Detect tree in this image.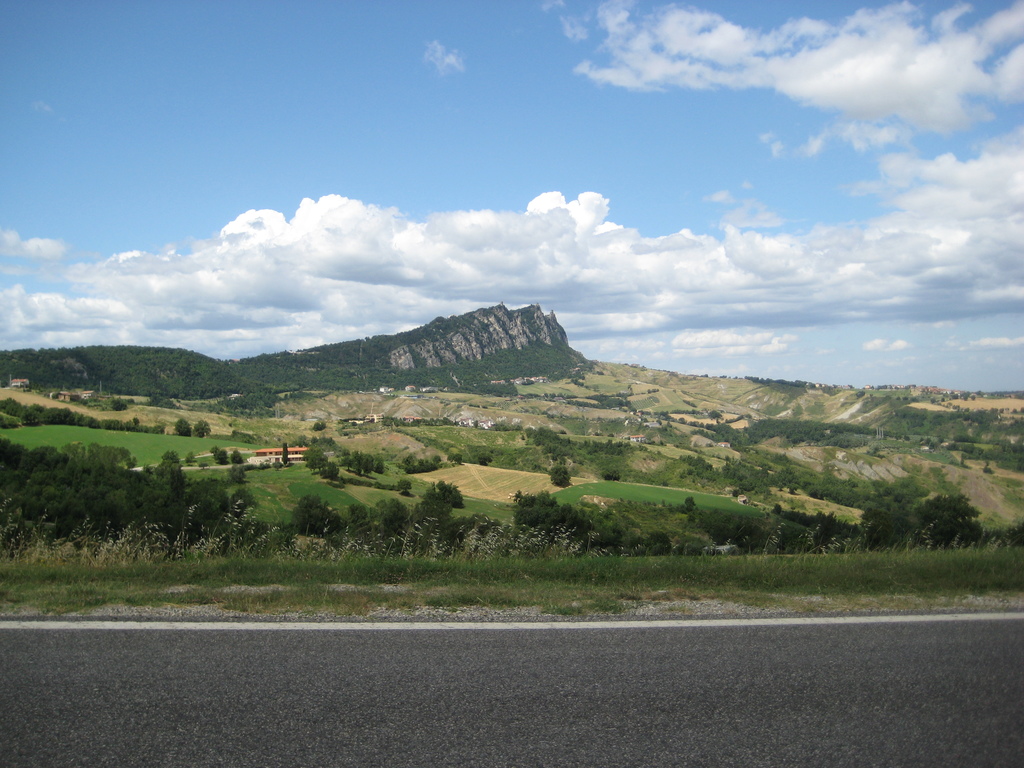
Detection: [230, 447, 242, 467].
